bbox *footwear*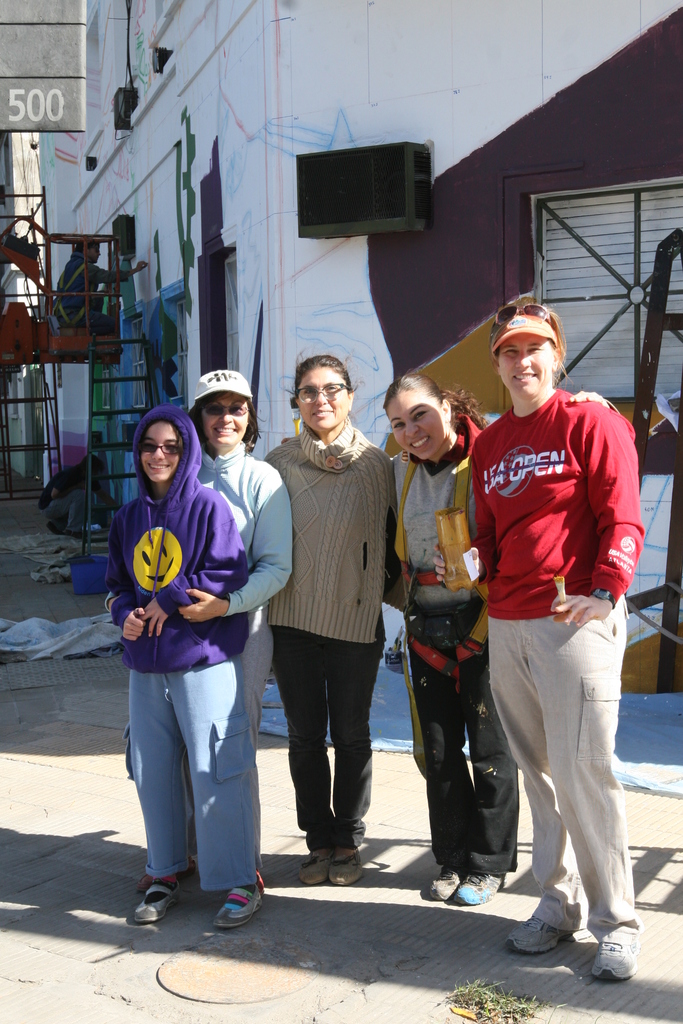
bbox=[215, 865, 272, 932]
